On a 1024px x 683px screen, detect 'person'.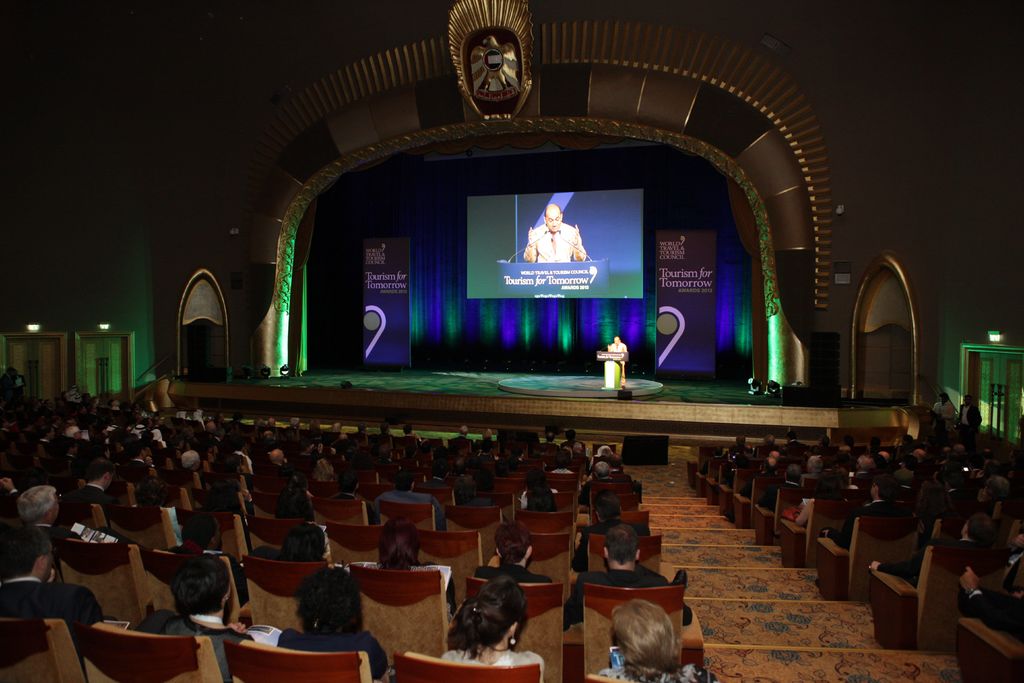
478:429:496:443.
